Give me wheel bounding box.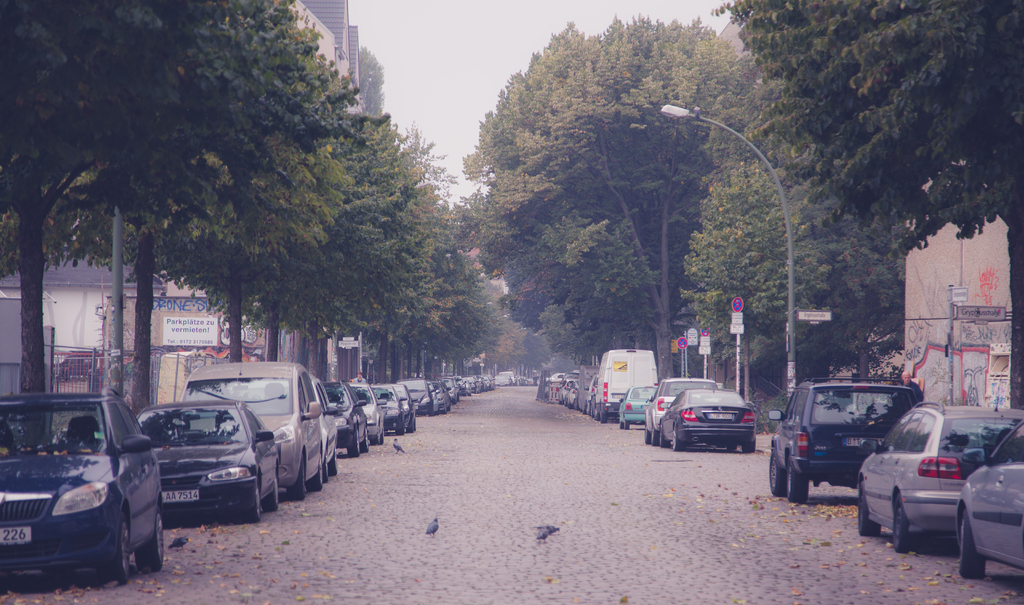
locate(653, 426, 657, 444).
